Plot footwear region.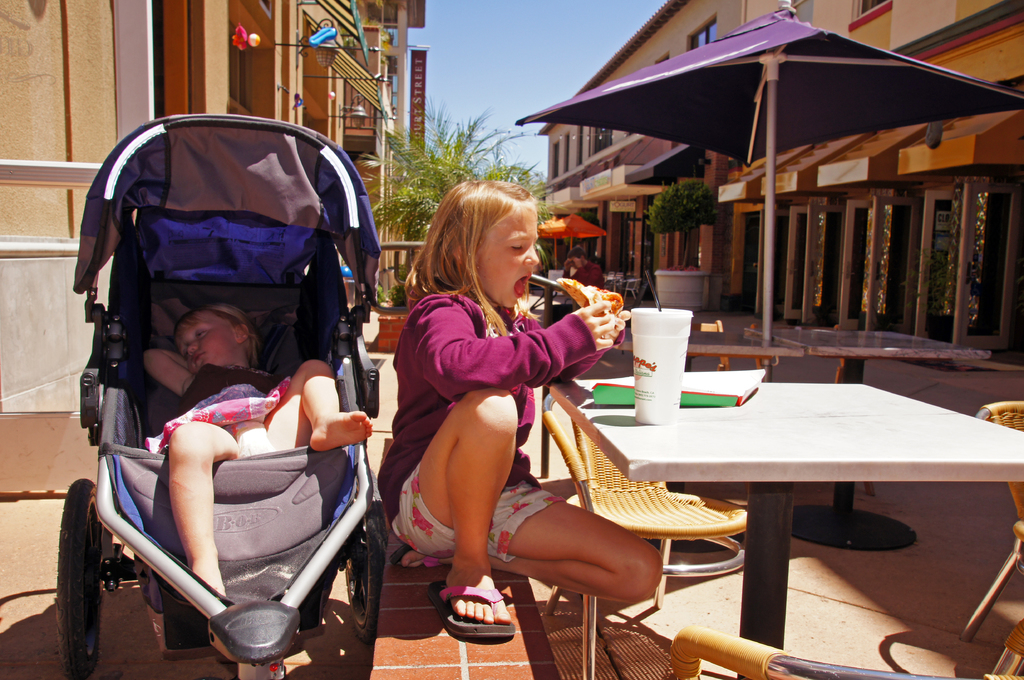
Plotted at {"left": 387, "top": 542, "right": 436, "bottom": 569}.
